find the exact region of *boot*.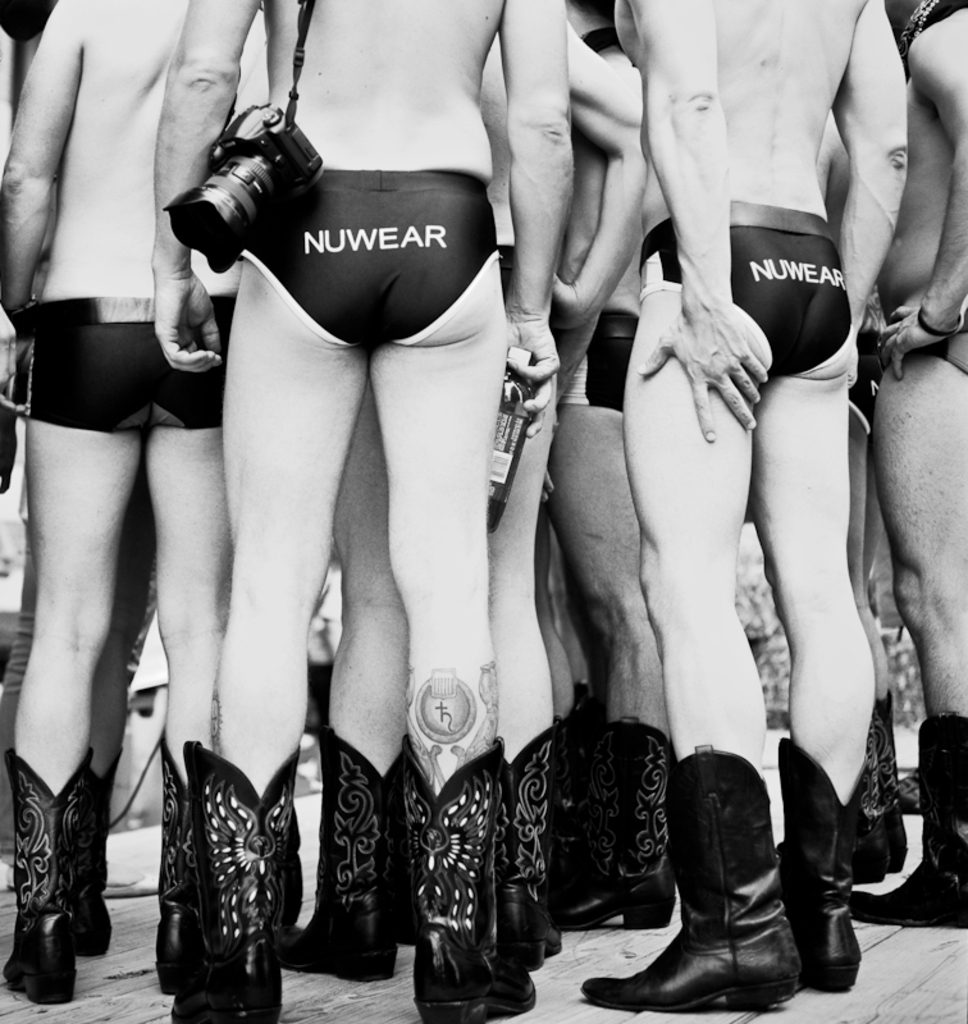
Exact region: [280,726,408,988].
